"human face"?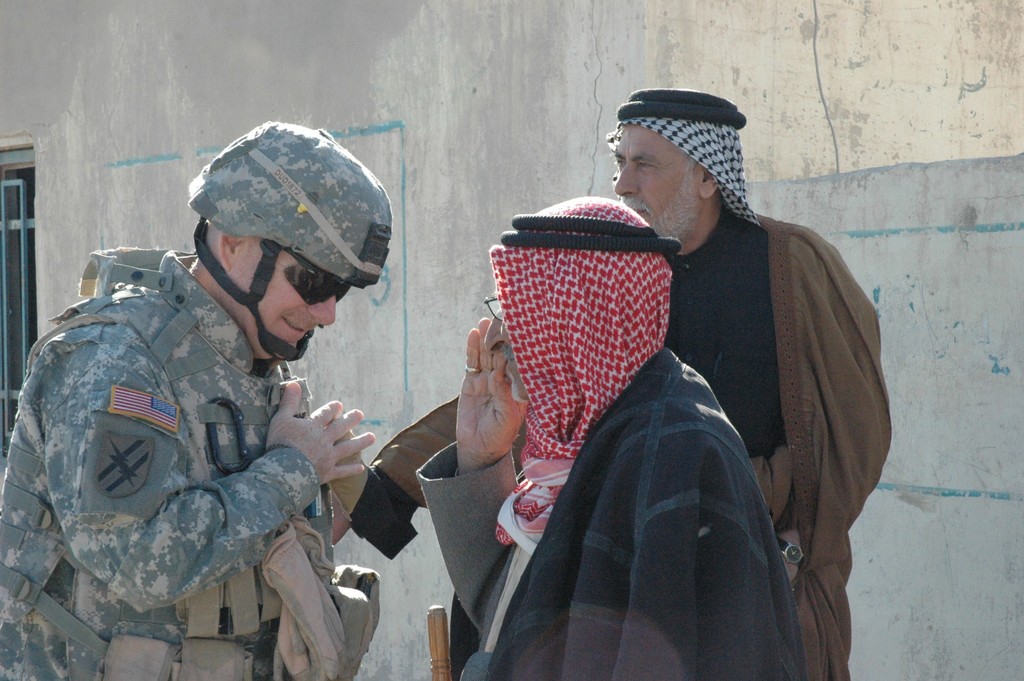
bbox=(259, 251, 340, 349)
